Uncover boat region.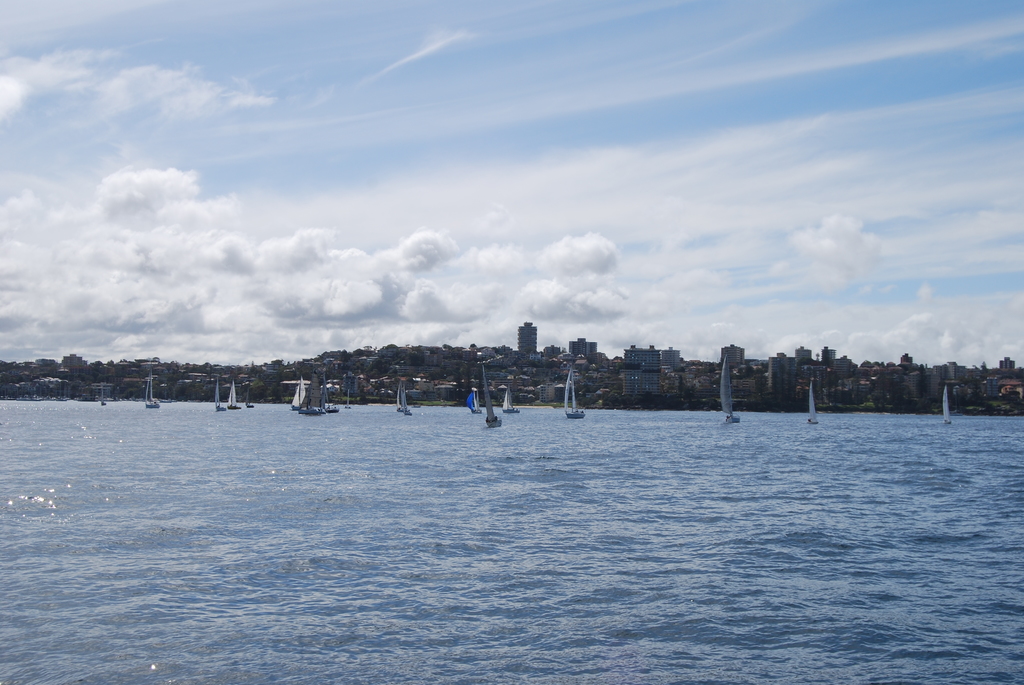
Uncovered: (318, 397, 349, 413).
